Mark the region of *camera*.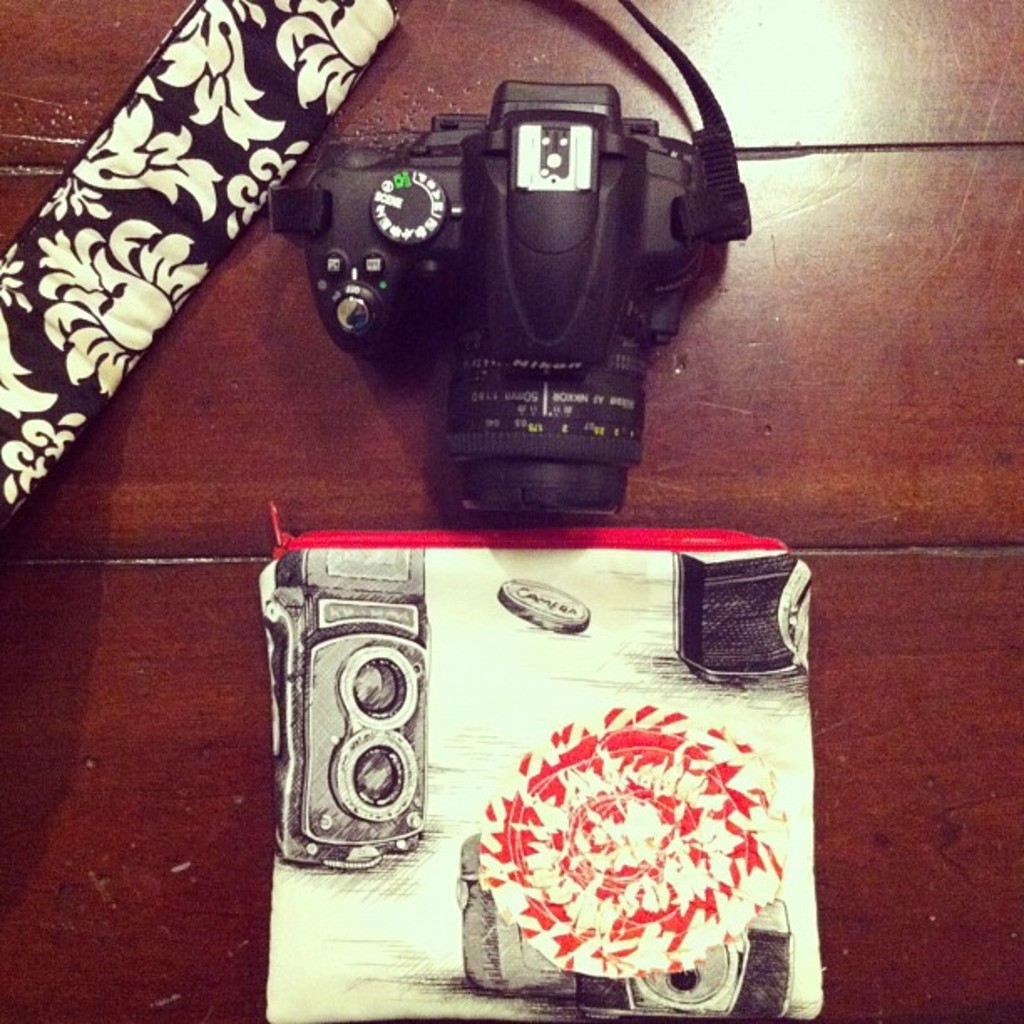
Region: box(674, 554, 808, 701).
